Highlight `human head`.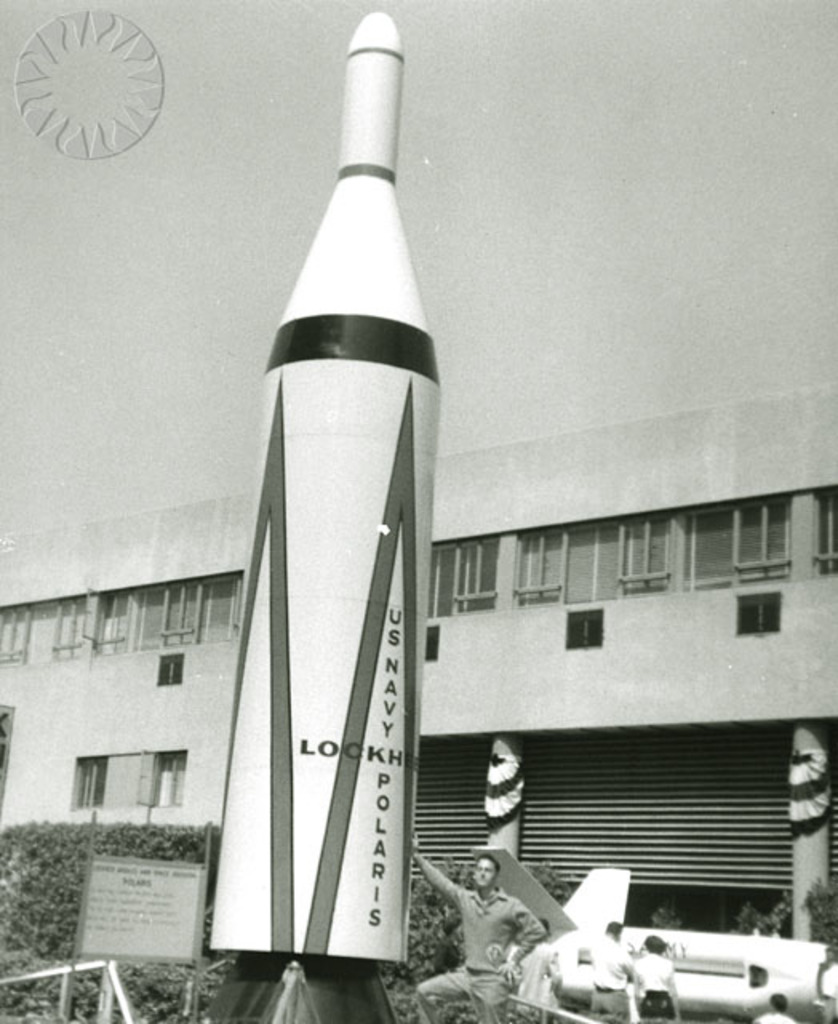
Highlighted region: (605,922,624,938).
